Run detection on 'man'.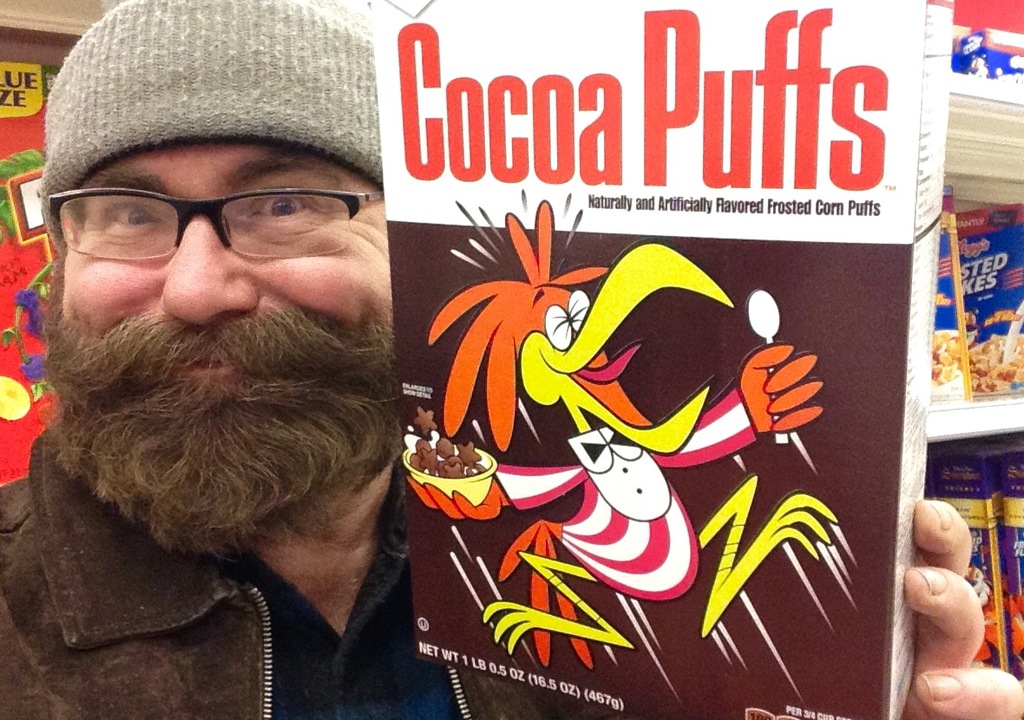
Result: 0:0:1023:719.
